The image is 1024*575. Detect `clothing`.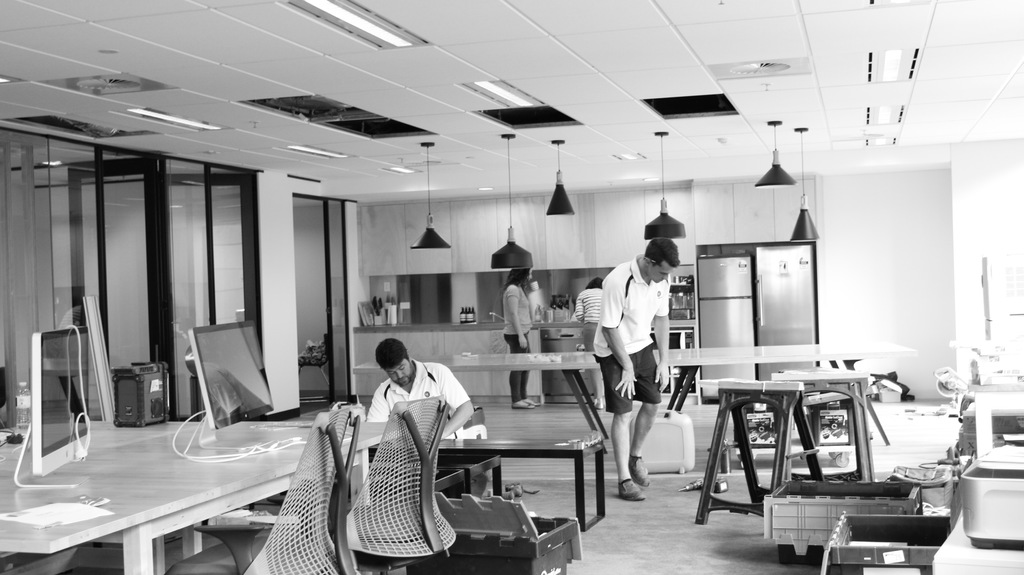
Detection: <box>500,282,531,403</box>.
